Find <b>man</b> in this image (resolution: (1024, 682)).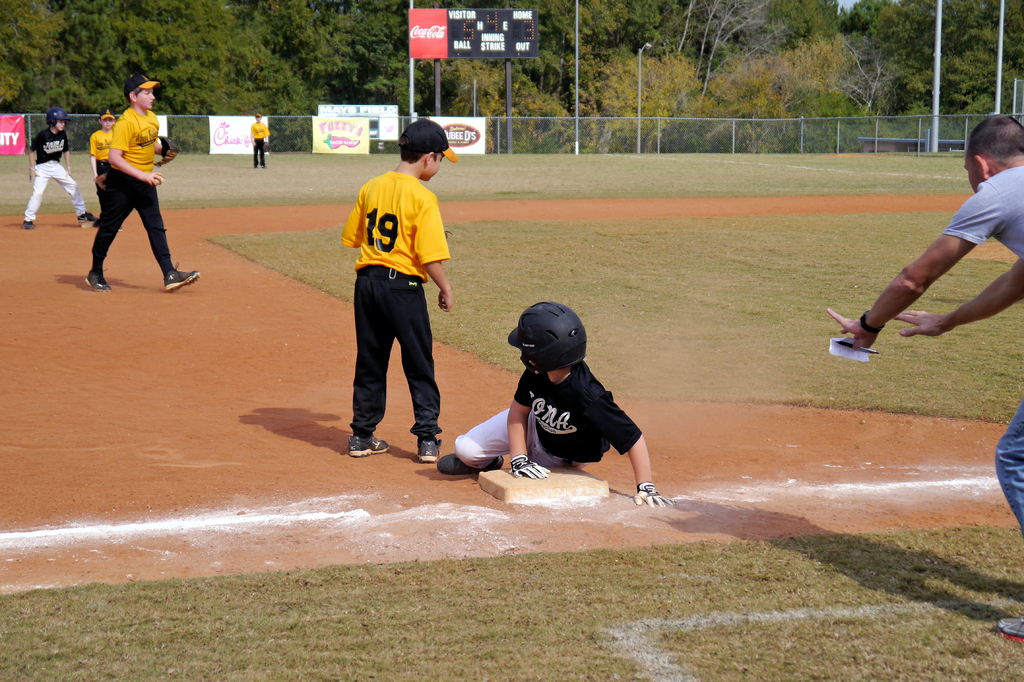
<region>438, 299, 673, 507</region>.
